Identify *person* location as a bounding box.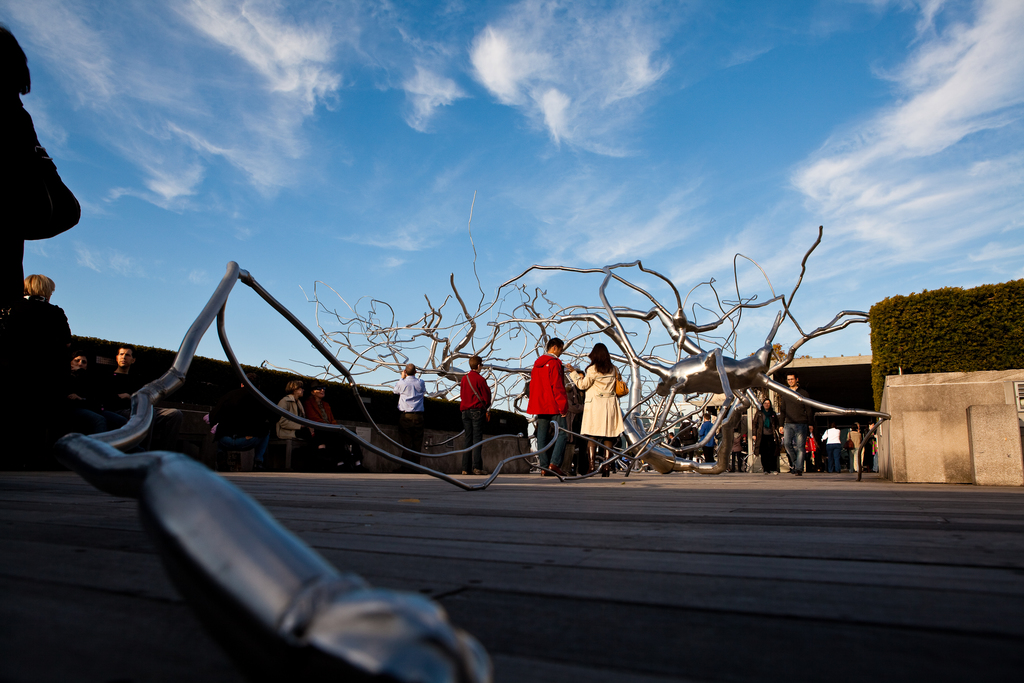
detection(849, 414, 863, 475).
